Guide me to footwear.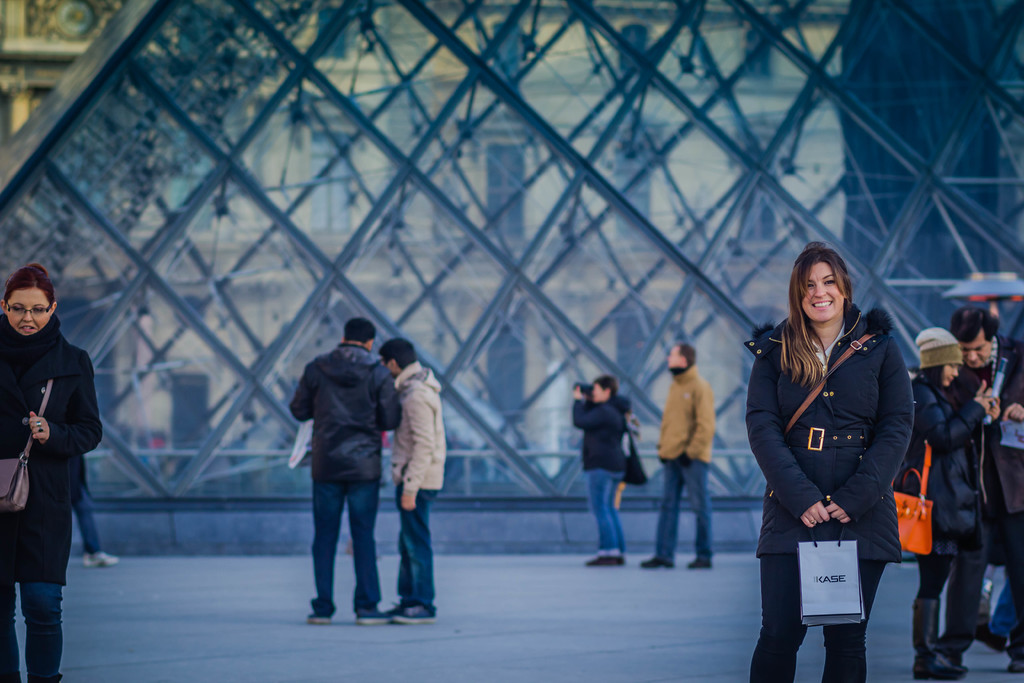
Guidance: <box>693,557,713,569</box>.
